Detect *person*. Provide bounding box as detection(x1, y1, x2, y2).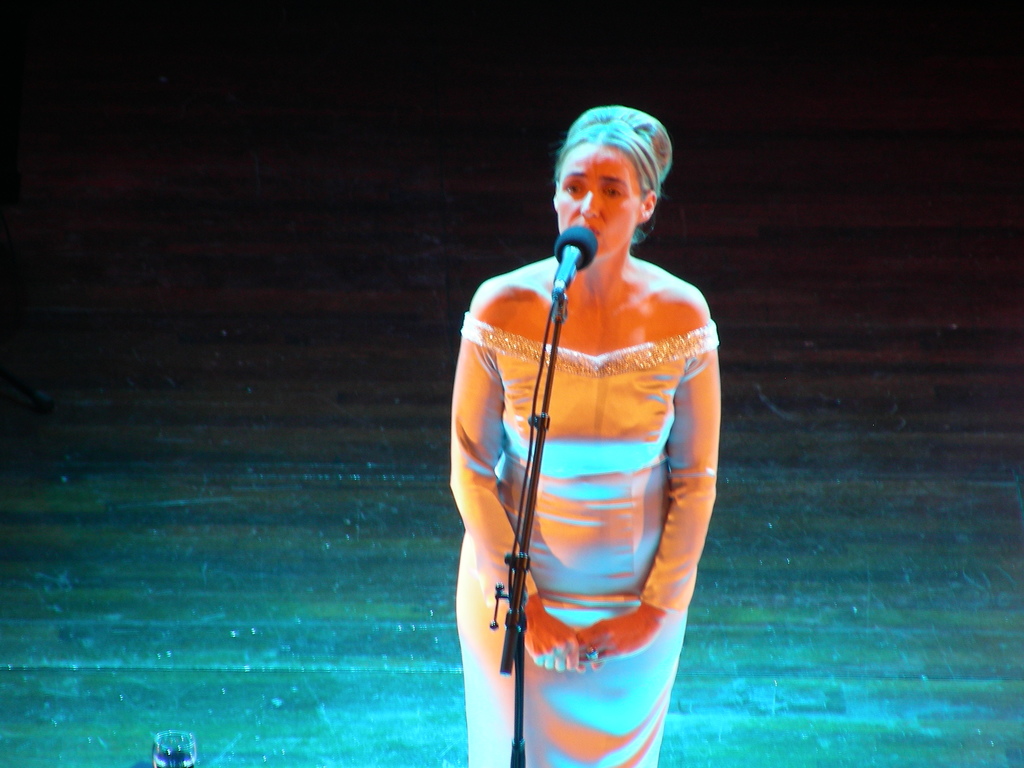
detection(463, 102, 732, 740).
